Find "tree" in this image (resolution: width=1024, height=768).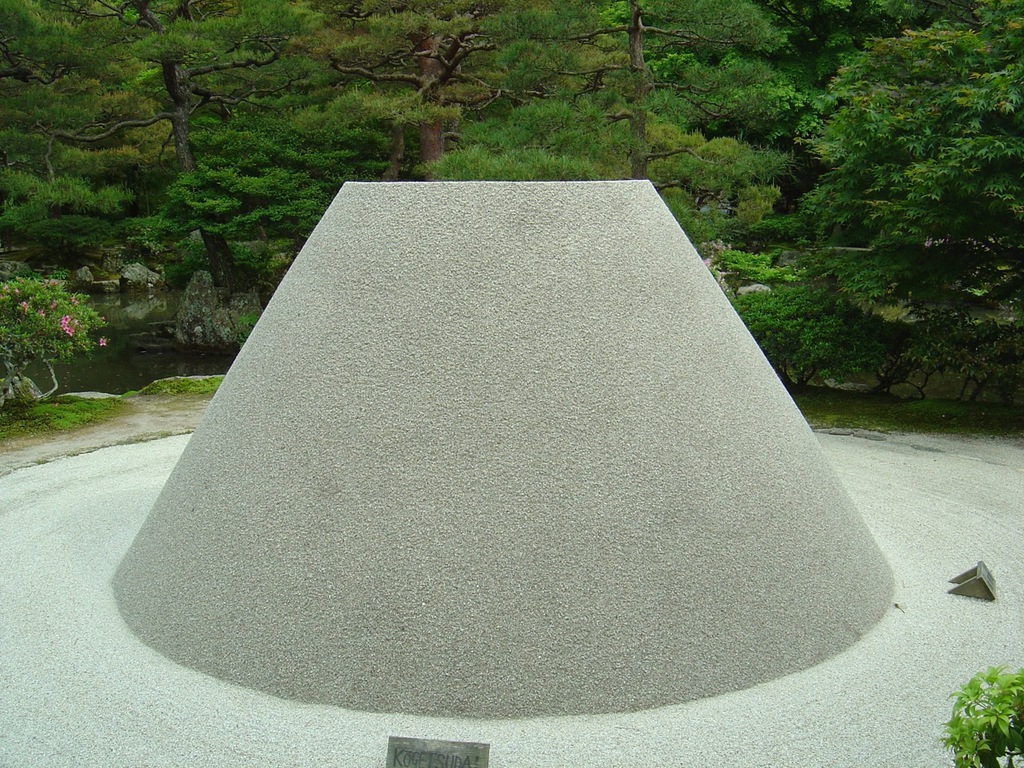
pyautogui.locateOnScreen(10, 251, 110, 391).
